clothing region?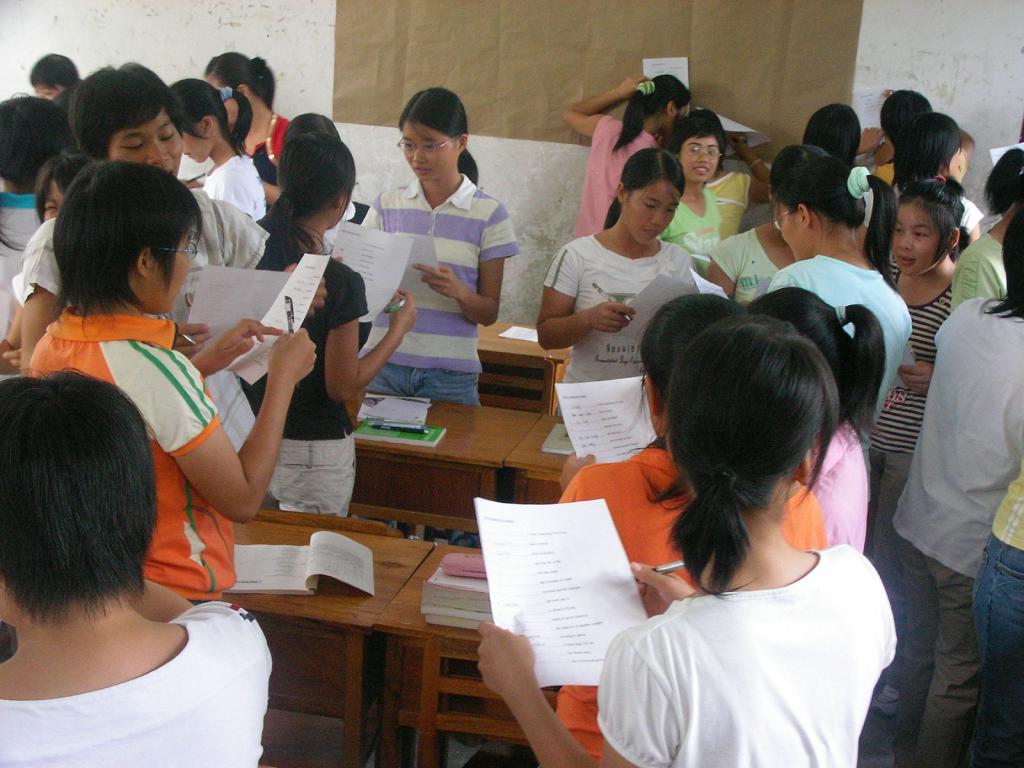
(0,189,41,349)
